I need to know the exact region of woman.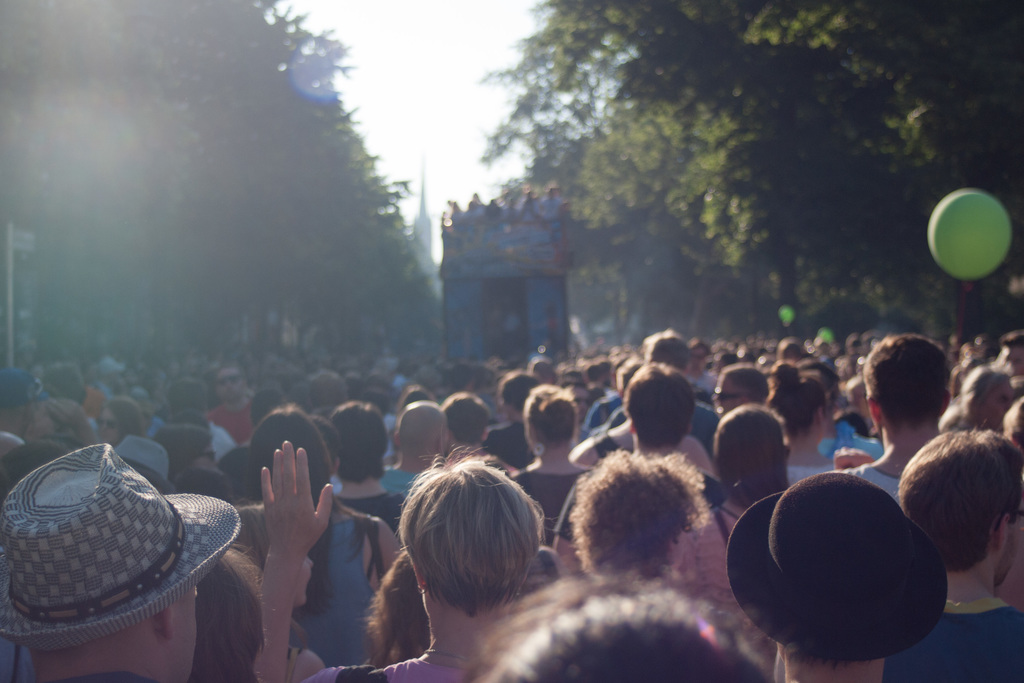
Region: Rect(98, 394, 144, 443).
